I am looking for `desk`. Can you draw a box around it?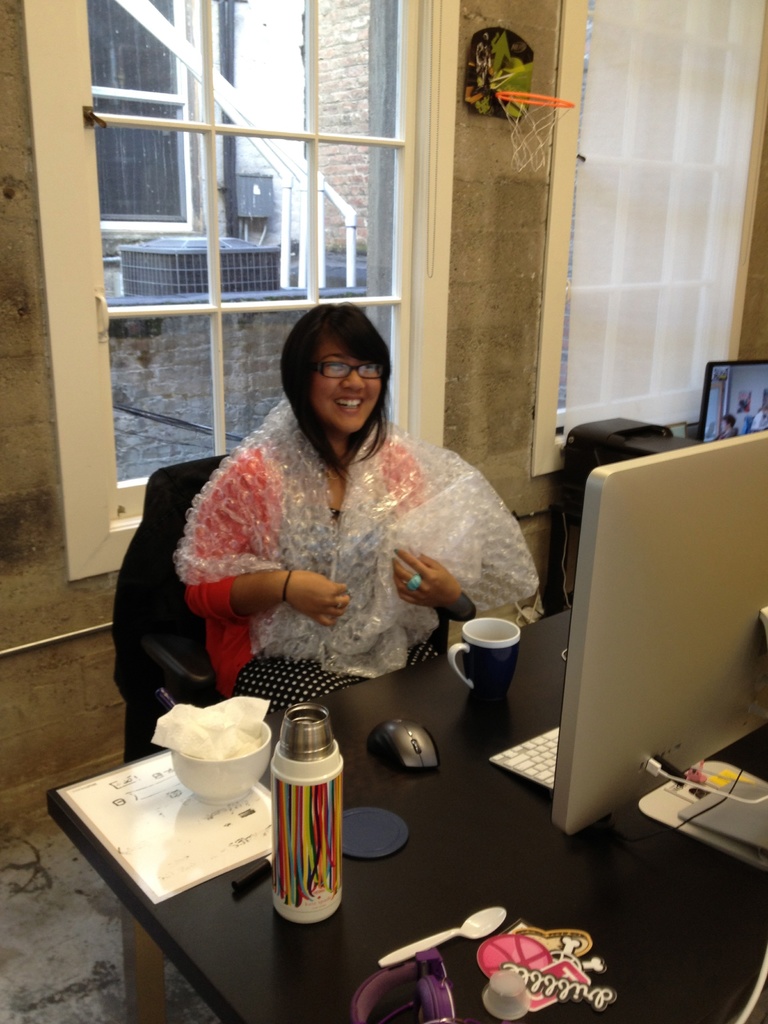
Sure, the bounding box is bbox=[90, 451, 724, 987].
